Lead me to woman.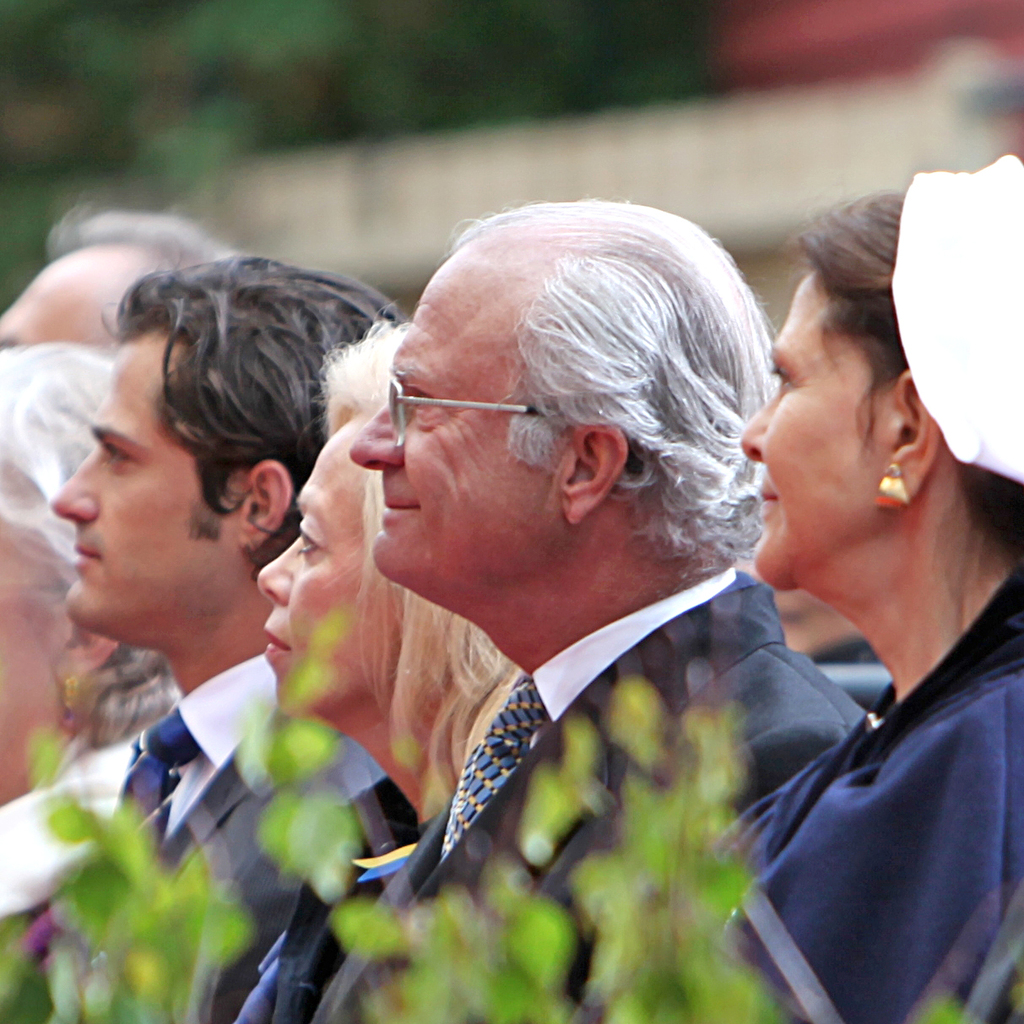
Lead to l=212, t=314, r=531, b=1023.
